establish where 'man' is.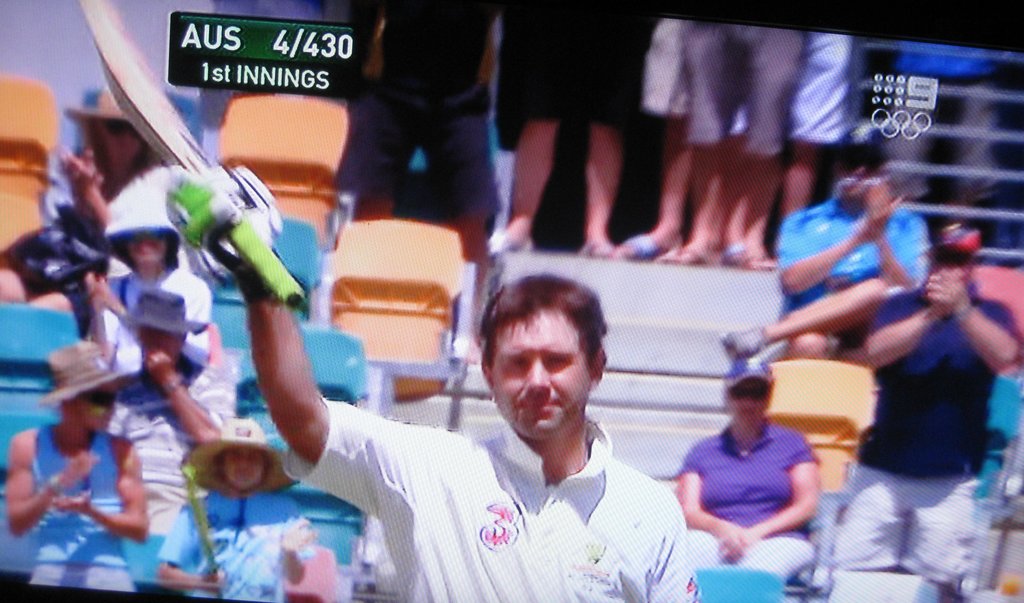
Established at {"left": 182, "top": 250, "right": 773, "bottom": 576}.
